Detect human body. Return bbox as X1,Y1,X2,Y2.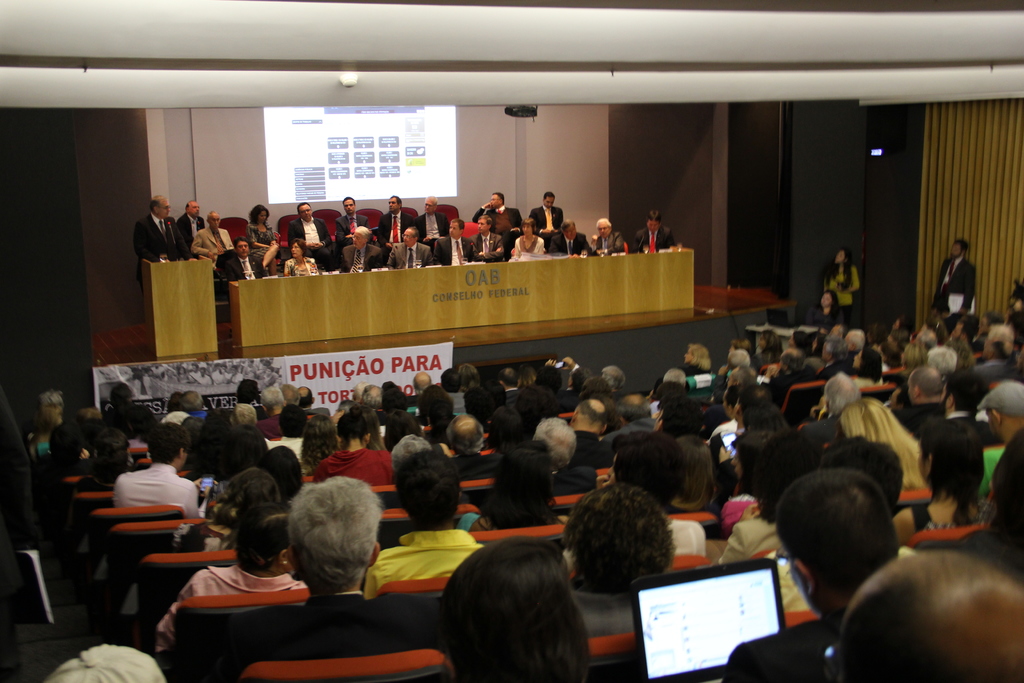
468,228,506,262.
